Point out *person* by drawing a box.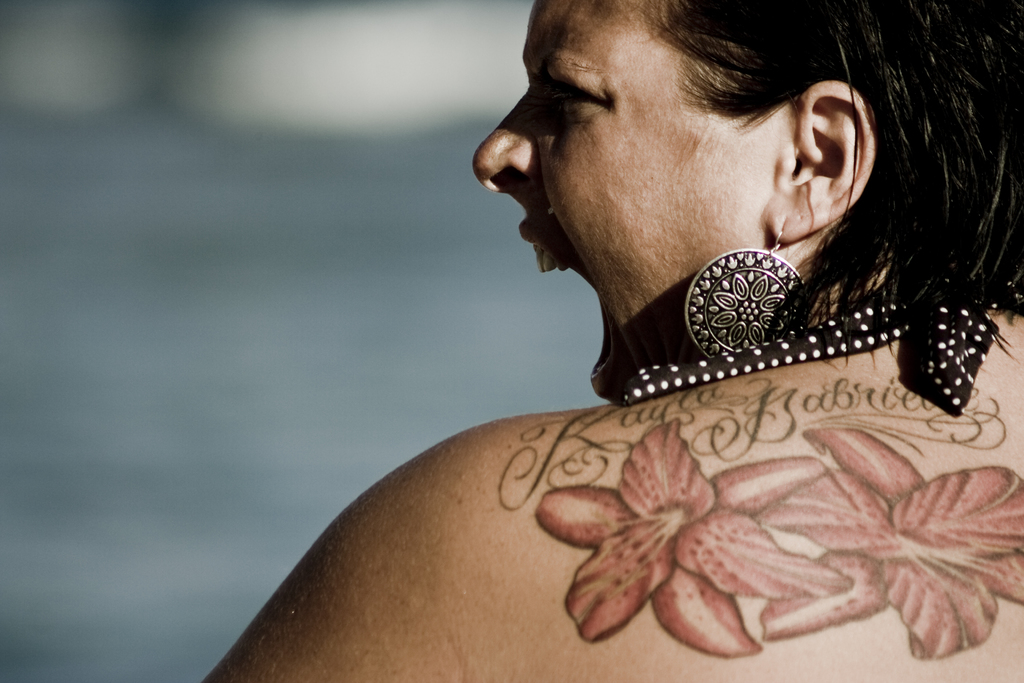
region(190, 0, 1023, 682).
